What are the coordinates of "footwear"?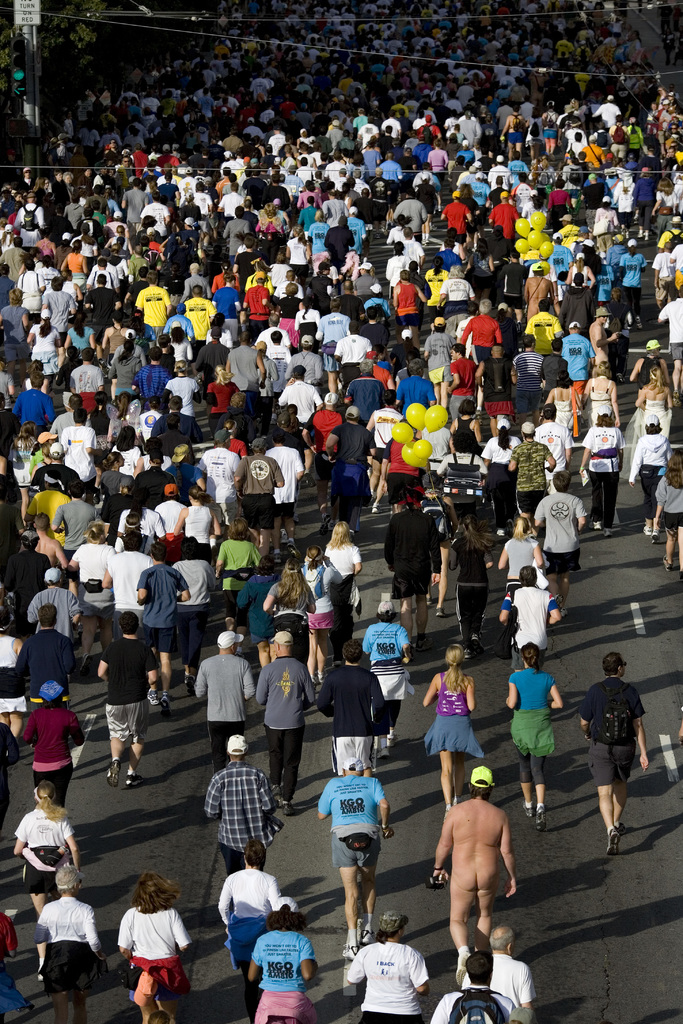
{"left": 656, "top": 526, "right": 664, "bottom": 543}.
